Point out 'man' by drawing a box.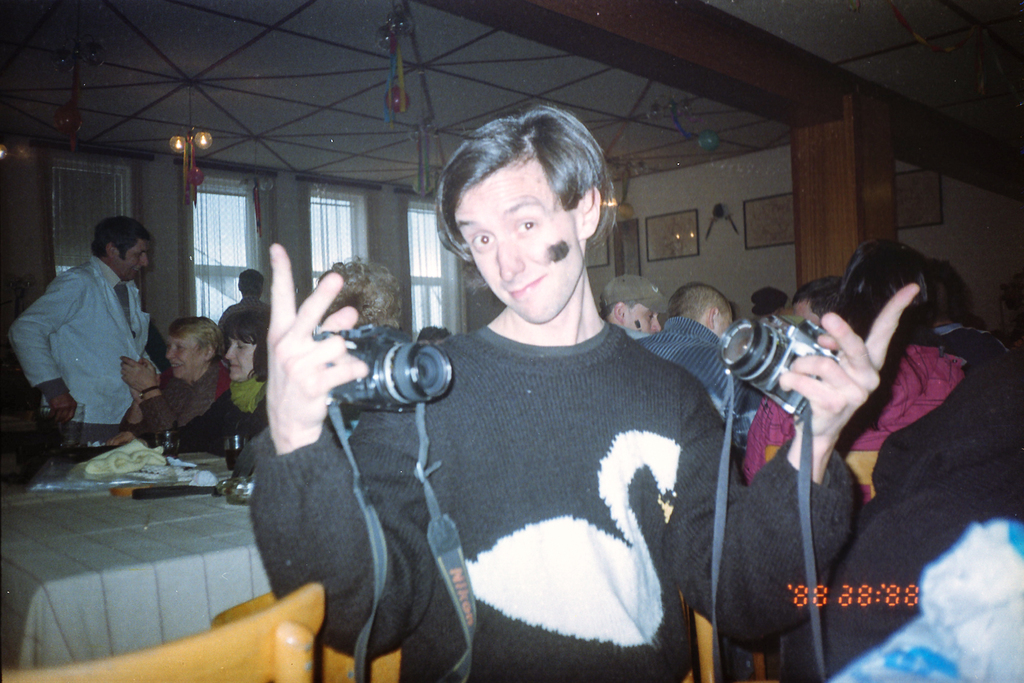
{"left": 600, "top": 274, "right": 668, "bottom": 337}.
